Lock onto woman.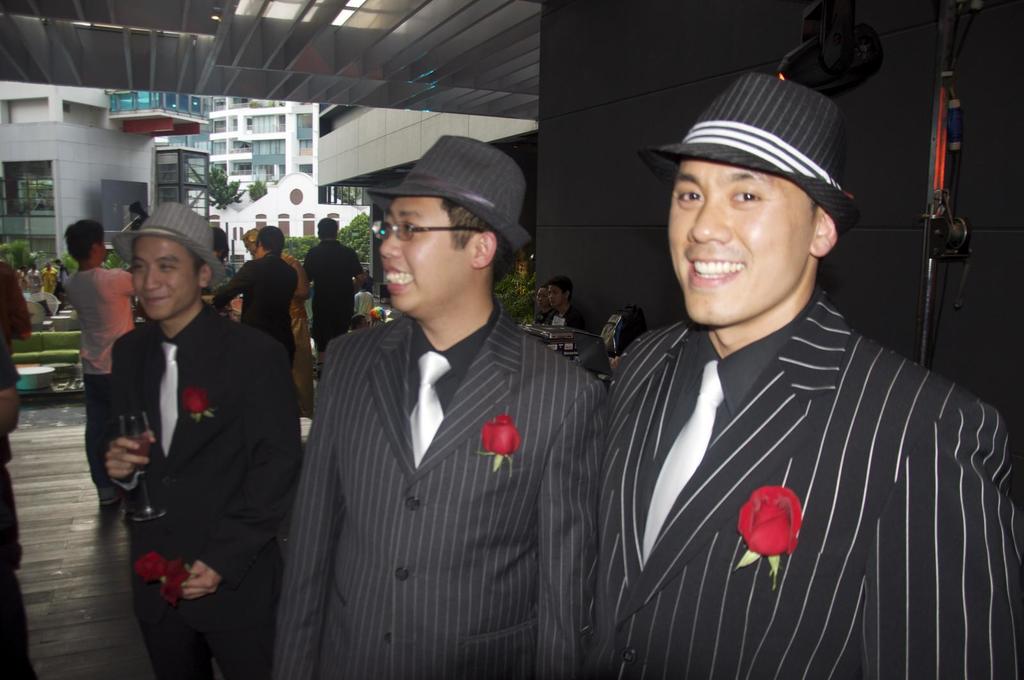
Locked: [533,289,558,323].
